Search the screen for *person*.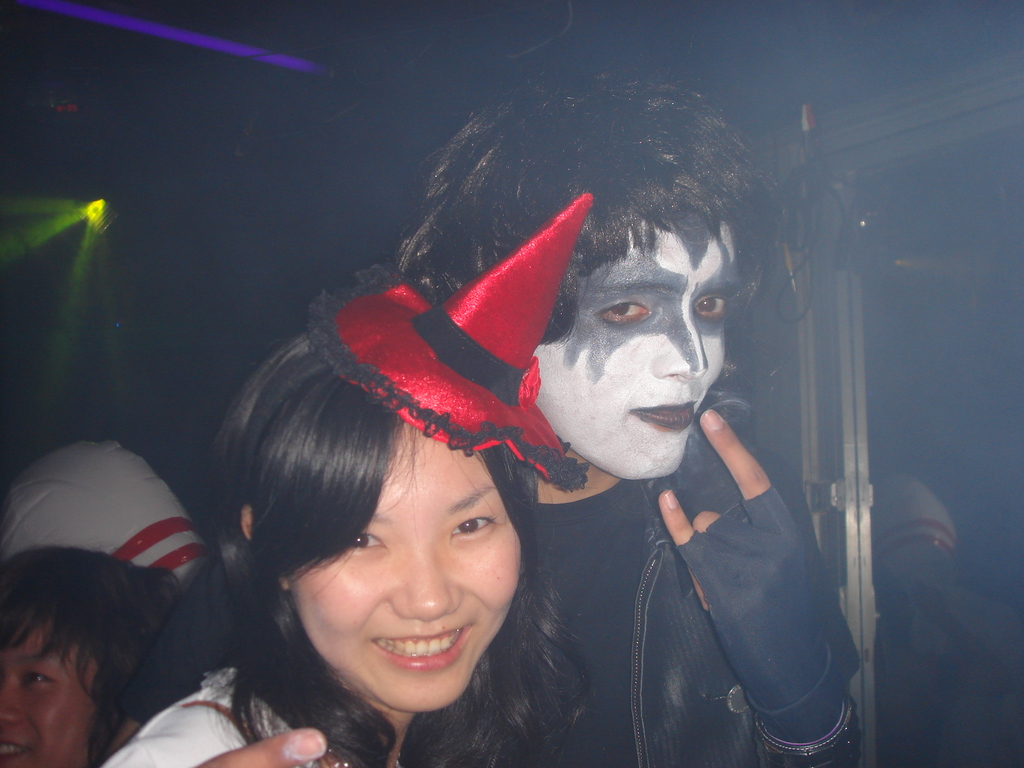
Found at left=0, top=543, right=181, bottom=767.
